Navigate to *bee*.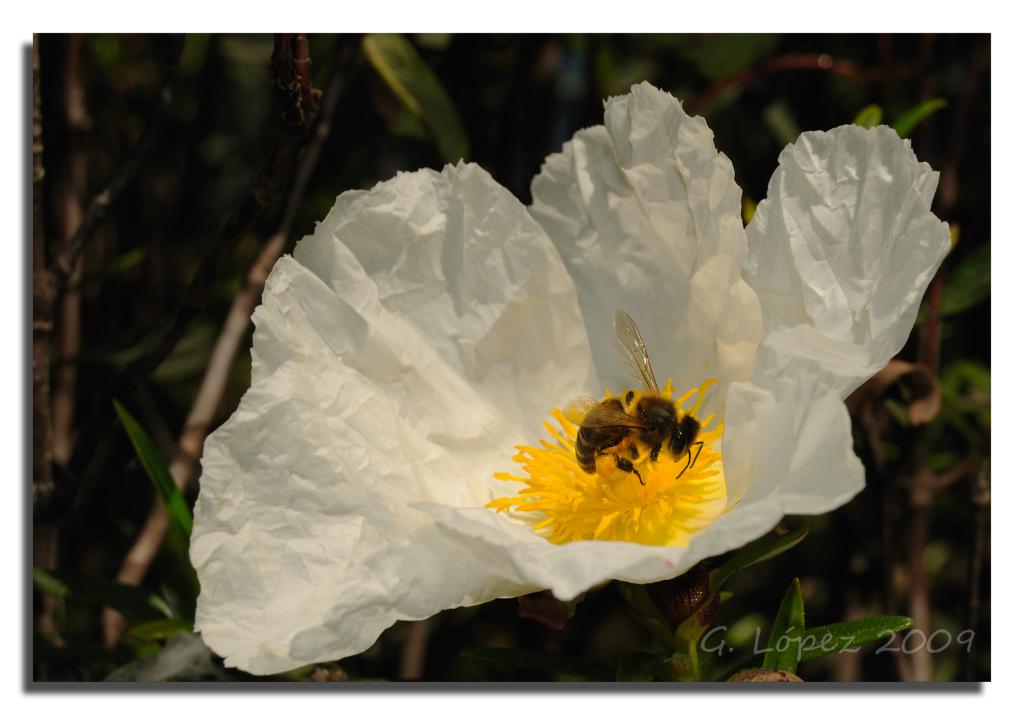
Navigation target: (558,345,724,504).
